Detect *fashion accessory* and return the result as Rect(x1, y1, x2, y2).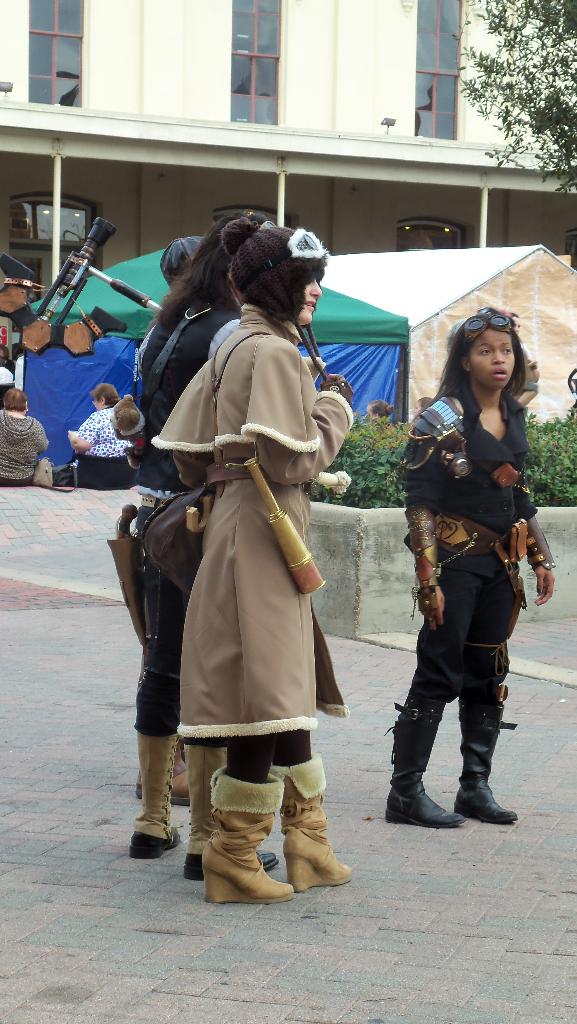
Rect(461, 302, 521, 335).
